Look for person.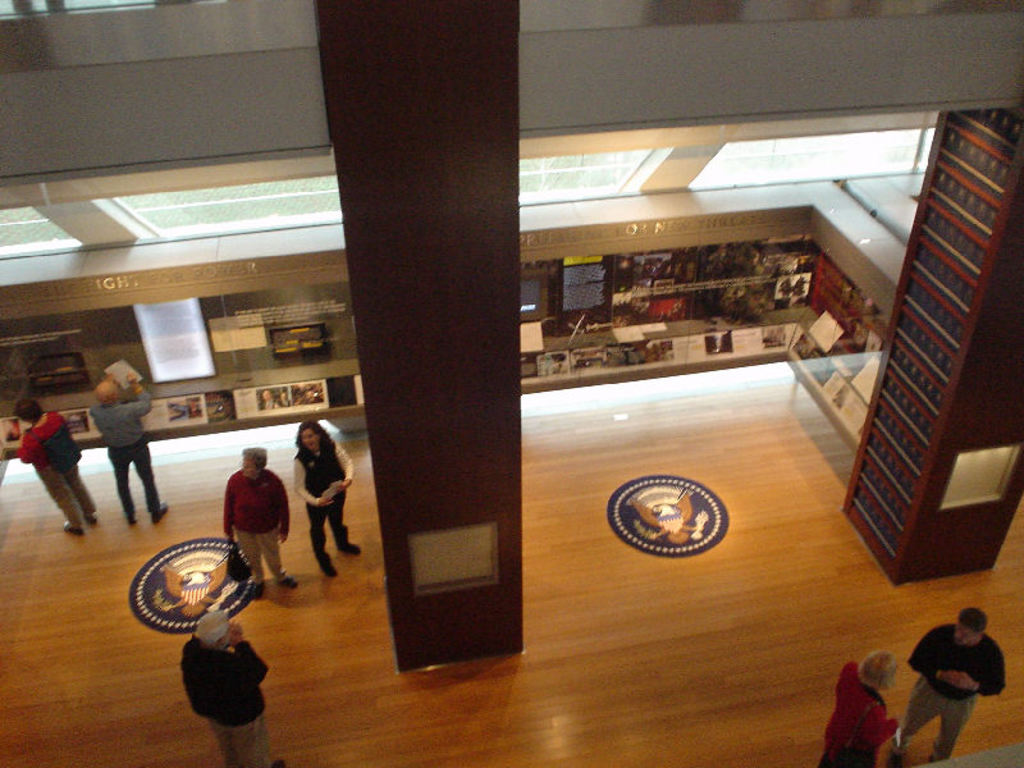
Found: (x1=180, y1=604, x2=288, y2=767).
